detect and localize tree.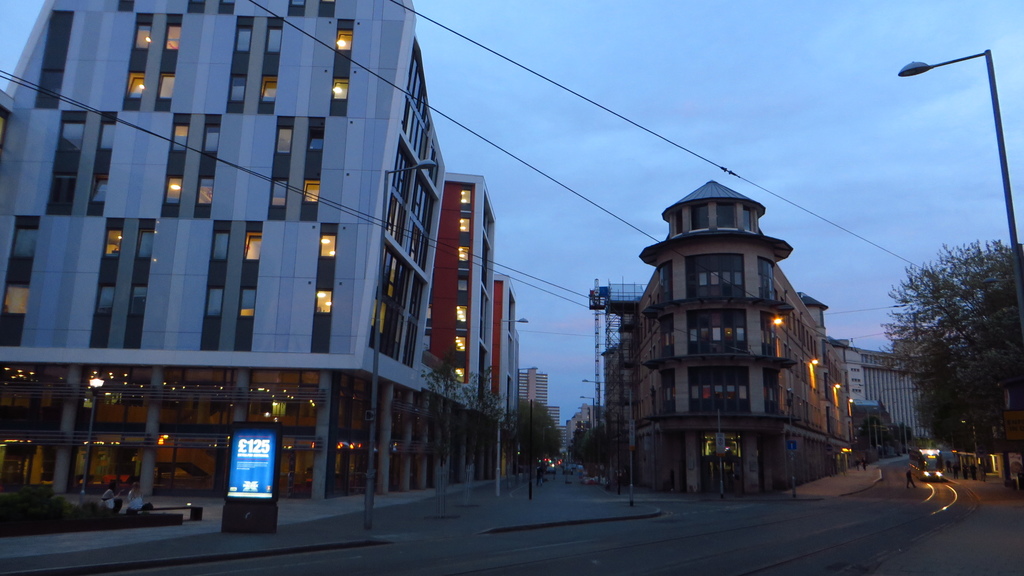
Localized at l=567, t=424, r=614, b=489.
